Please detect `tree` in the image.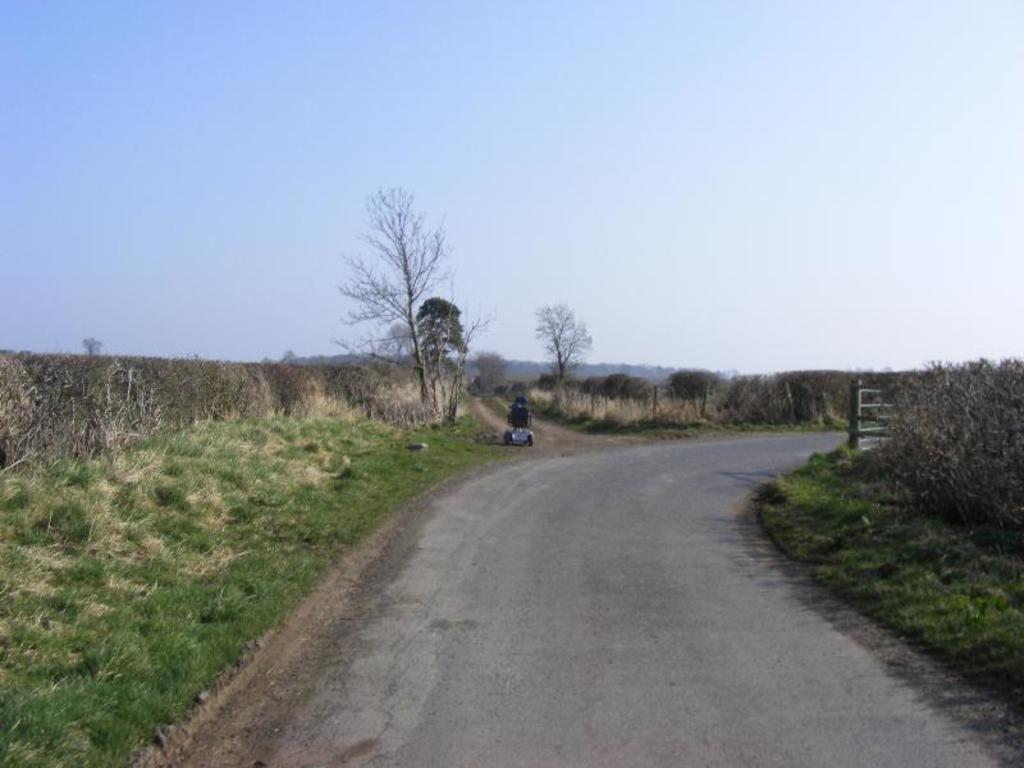
l=339, t=172, r=467, b=424.
